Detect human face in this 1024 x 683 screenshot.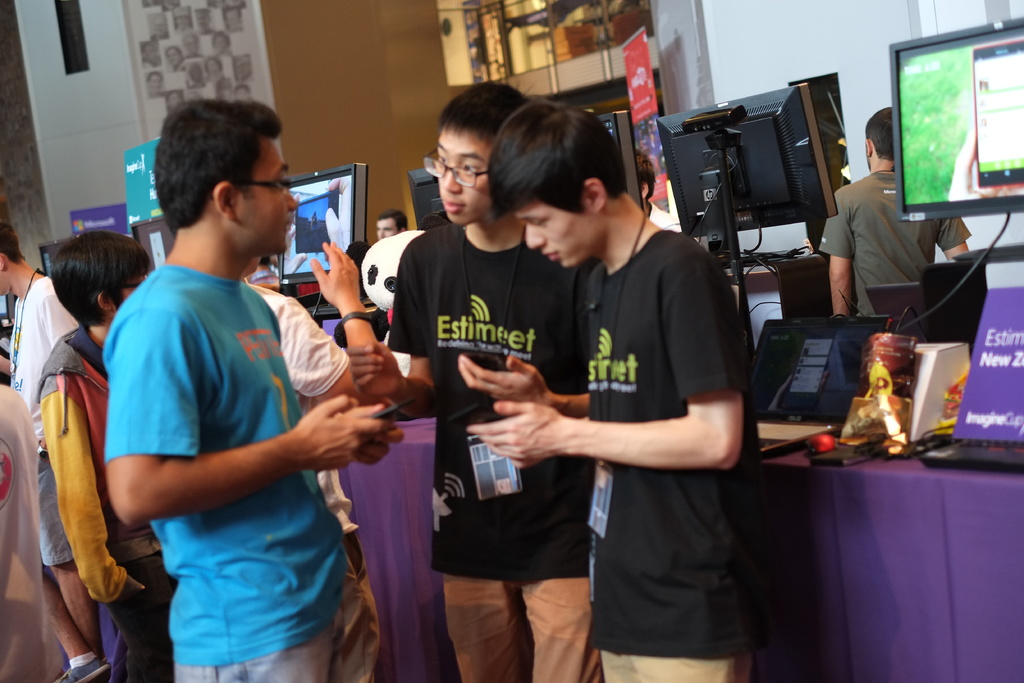
Detection: region(250, 258, 261, 270).
